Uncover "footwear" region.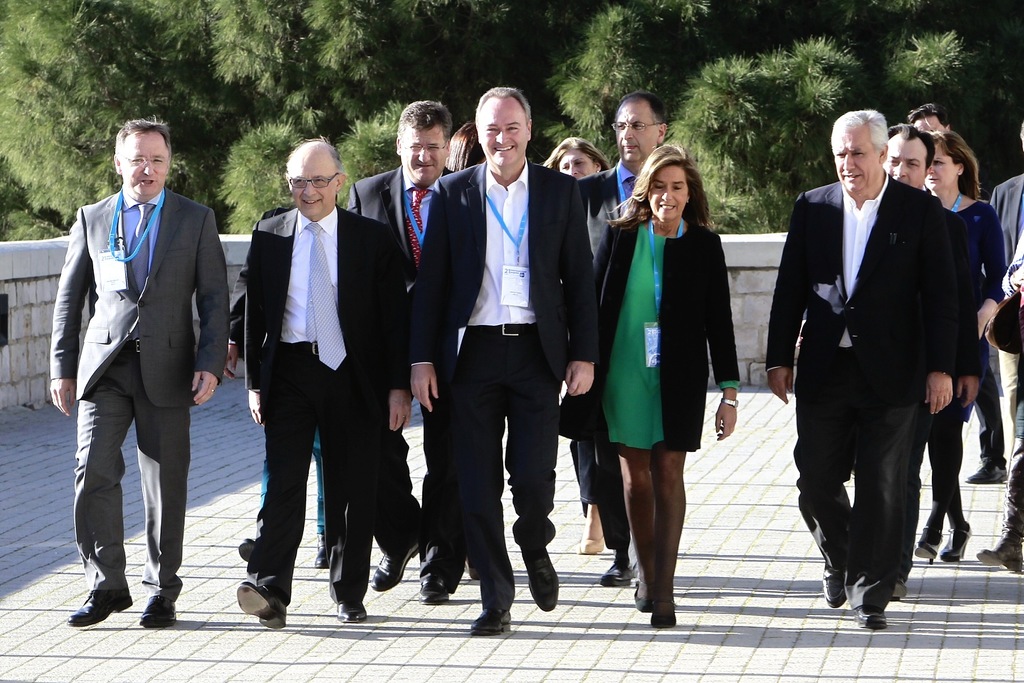
Uncovered: x1=414, y1=571, x2=451, y2=607.
